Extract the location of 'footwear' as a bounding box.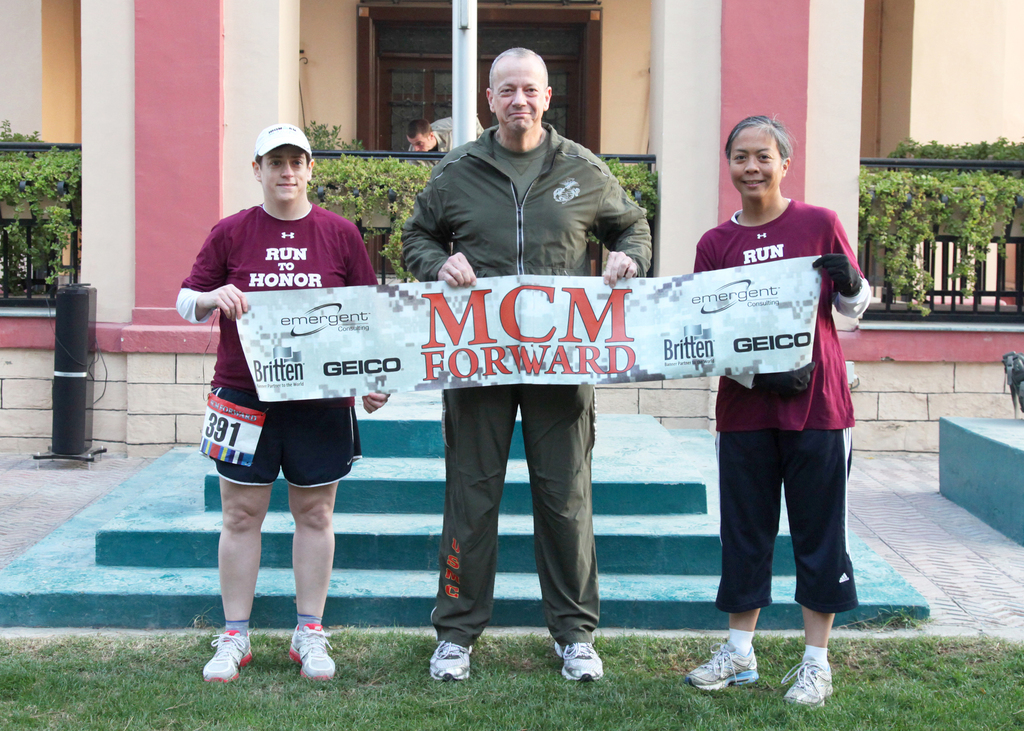
[left=555, top=641, right=604, bottom=680].
